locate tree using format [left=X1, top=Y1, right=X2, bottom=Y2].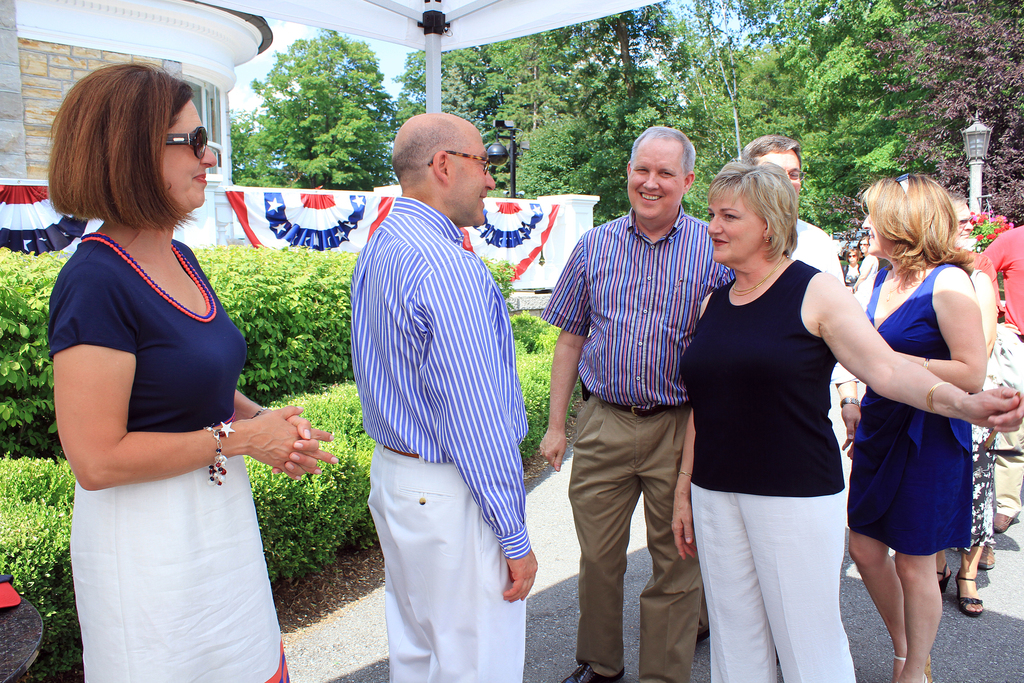
[left=486, top=26, right=596, bottom=199].
